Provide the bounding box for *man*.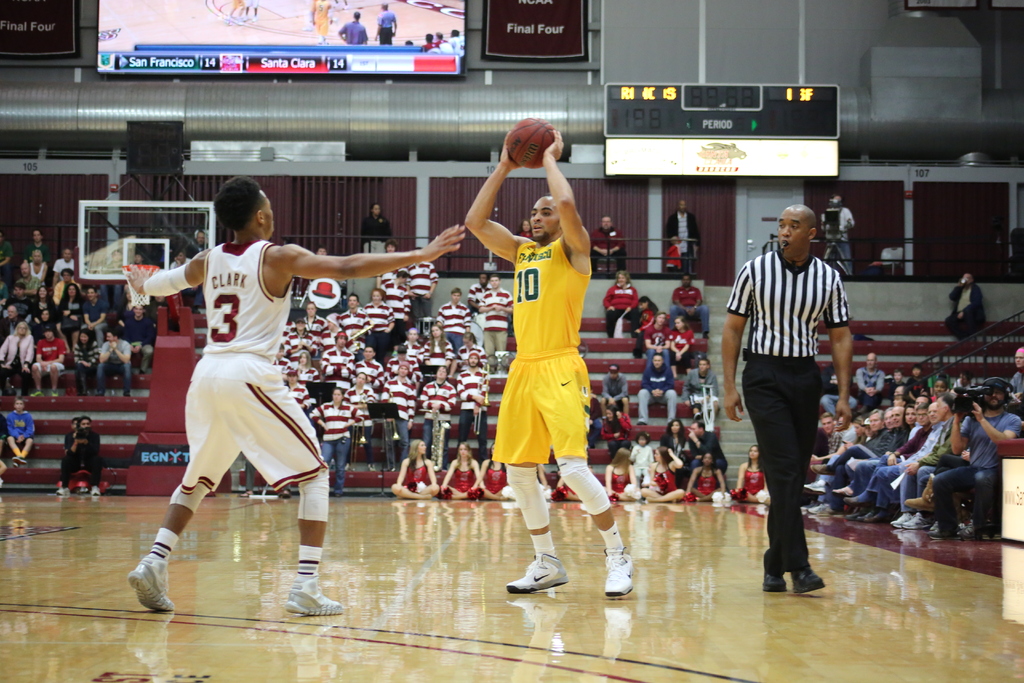
locate(669, 270, 709, 342).
